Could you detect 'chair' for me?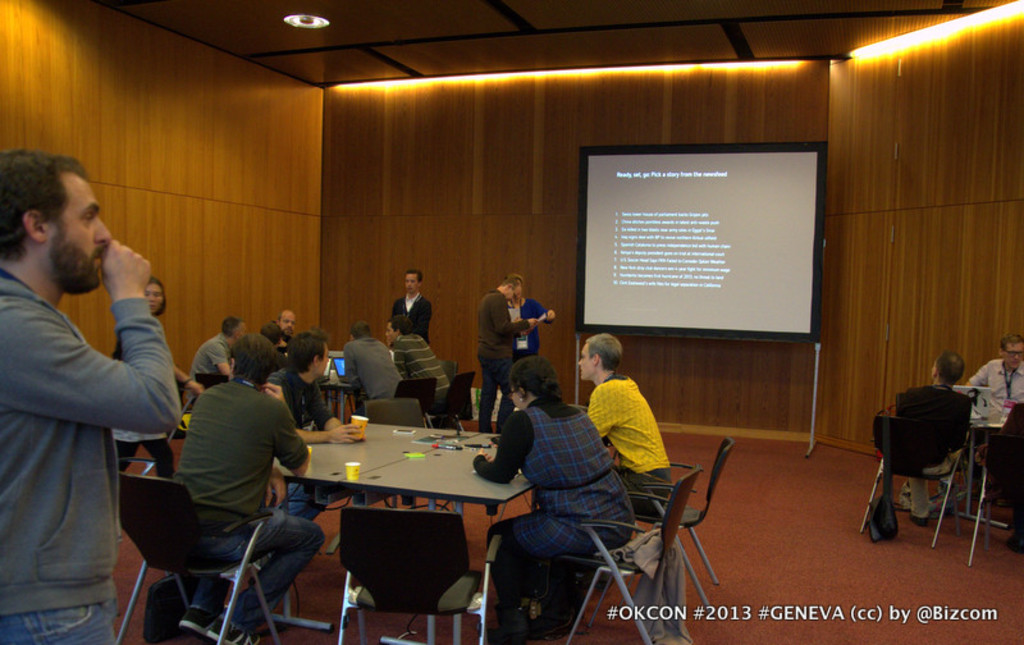
Detection result: select_region(972, 401, 1023, 562).
